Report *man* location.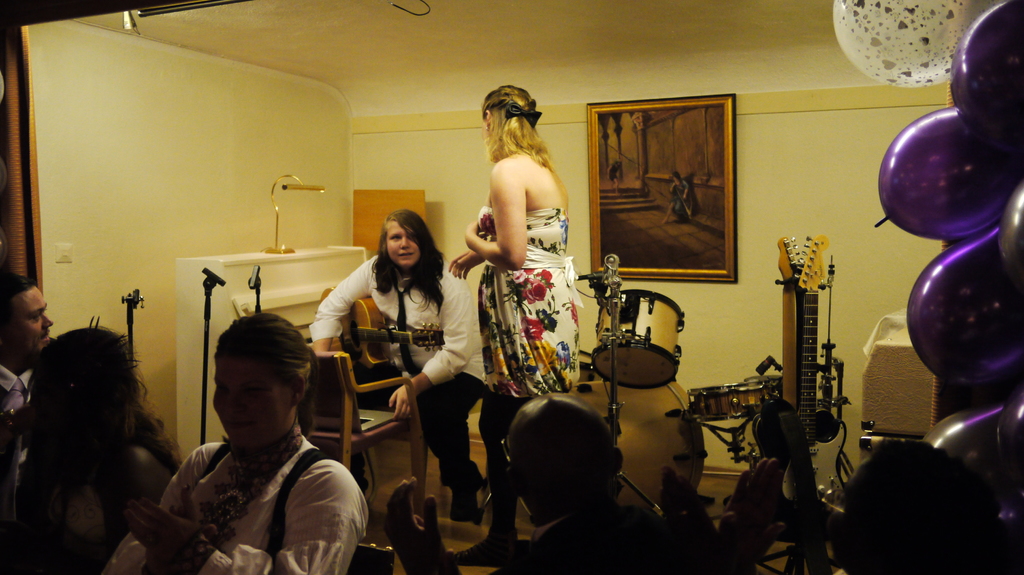
Report: 378,395,712,574.
